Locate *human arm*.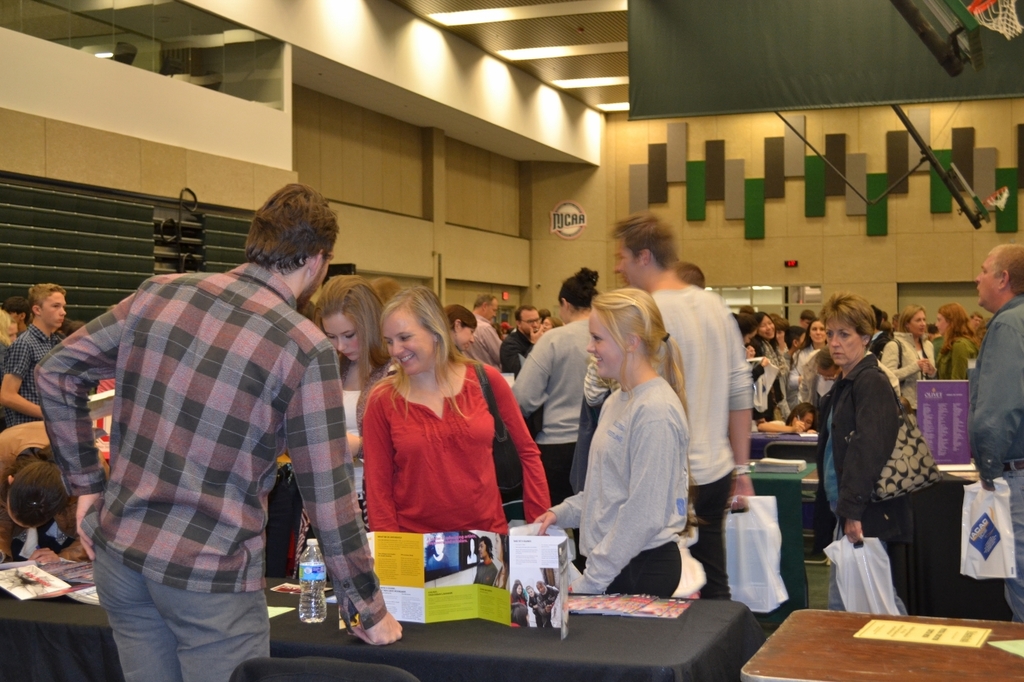
Bounding box: Rect(506, 330, 554, 419).
